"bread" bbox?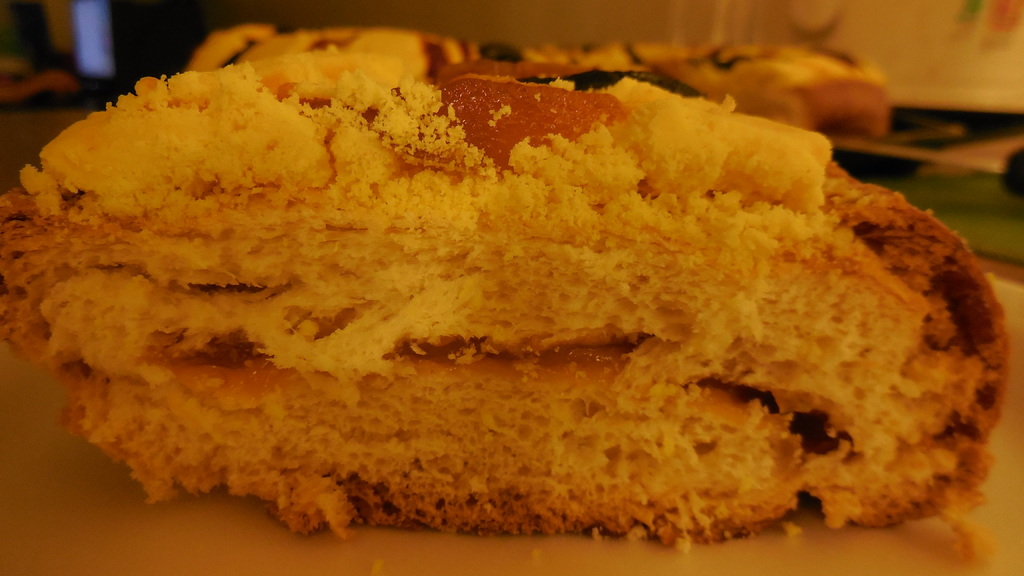
BBox(0, 79, 1010, 544)
